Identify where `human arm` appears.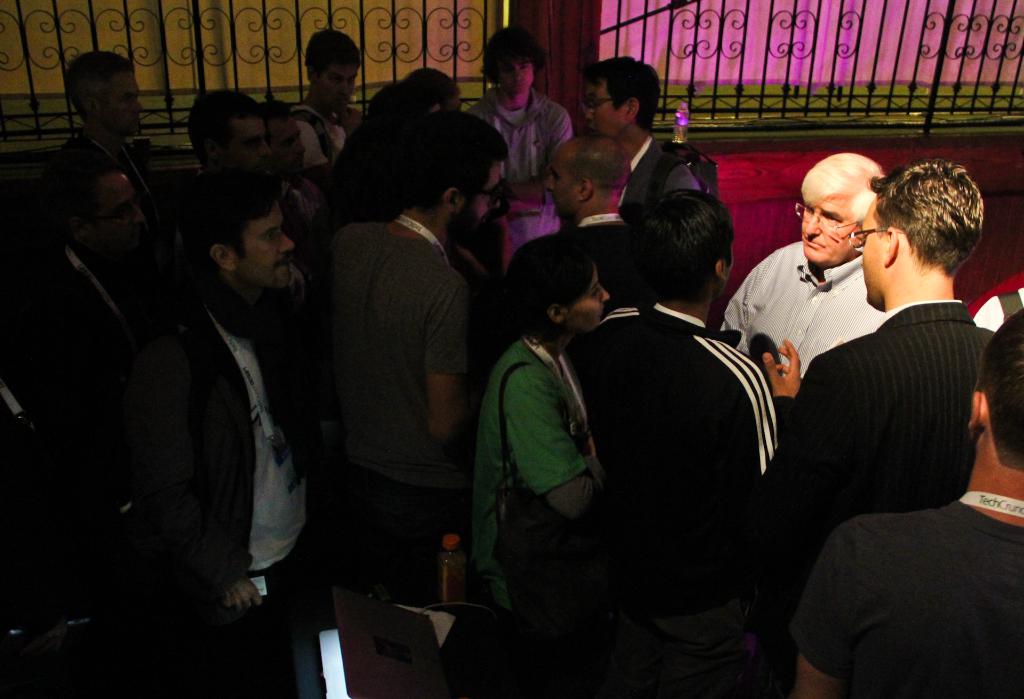
Appears at x1=735 y1=355 x2=852 y2=543.
